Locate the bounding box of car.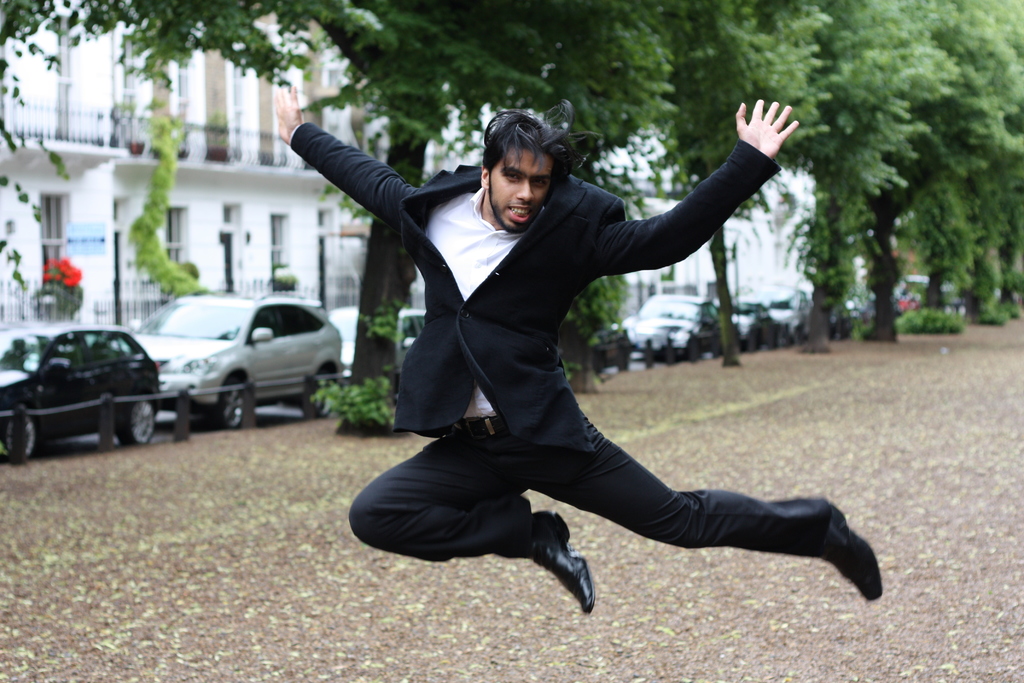
Bounding box: <region>330, 308, 428, 375</region>.
